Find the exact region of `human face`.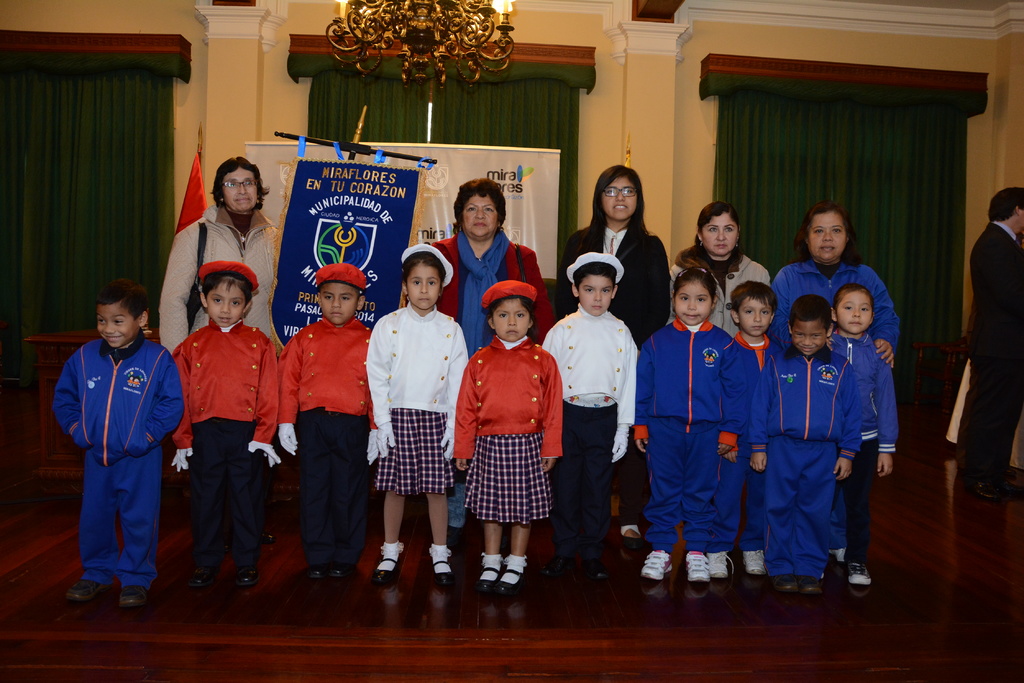
Exact region: region(93, 302, 140, 345).
